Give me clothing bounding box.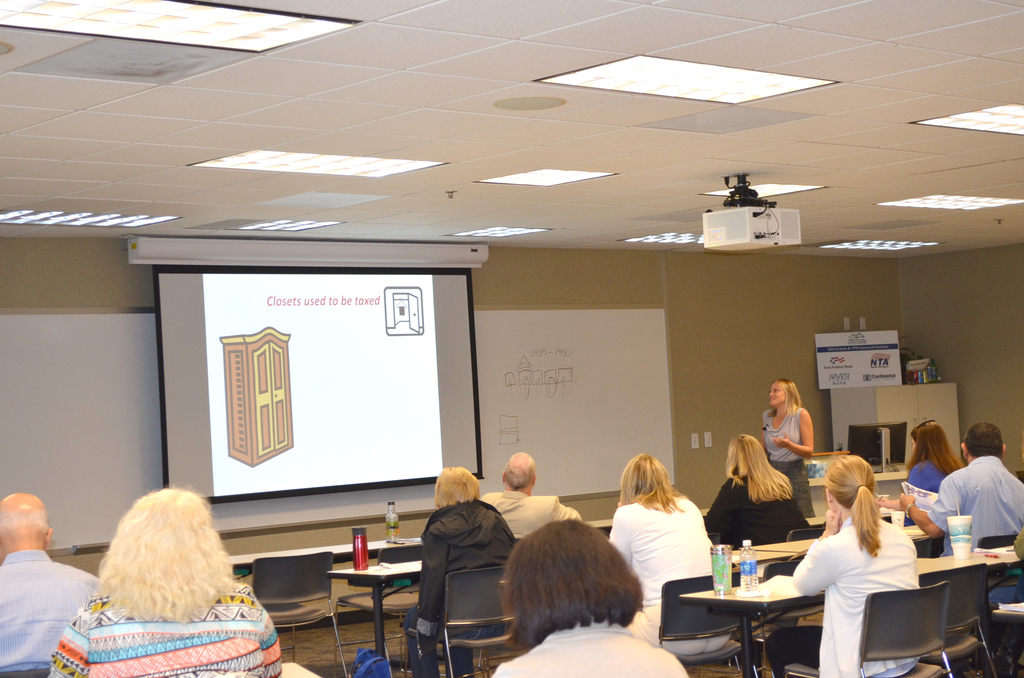
bbox=[789, 517, 916, 677].
